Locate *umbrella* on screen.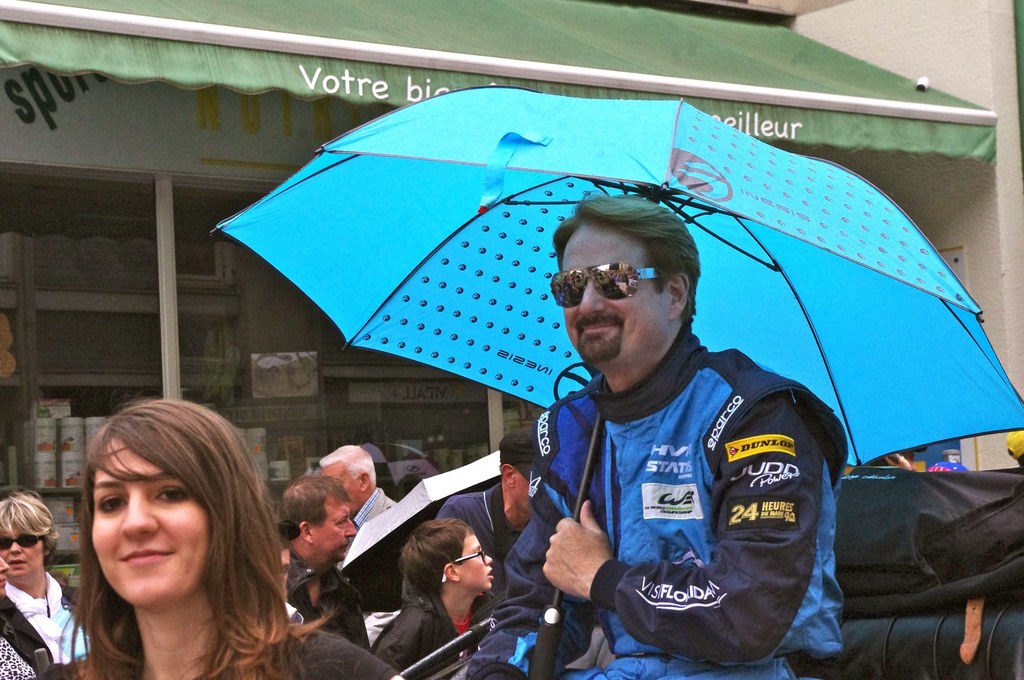
On screen at 212:84:1023:679.
